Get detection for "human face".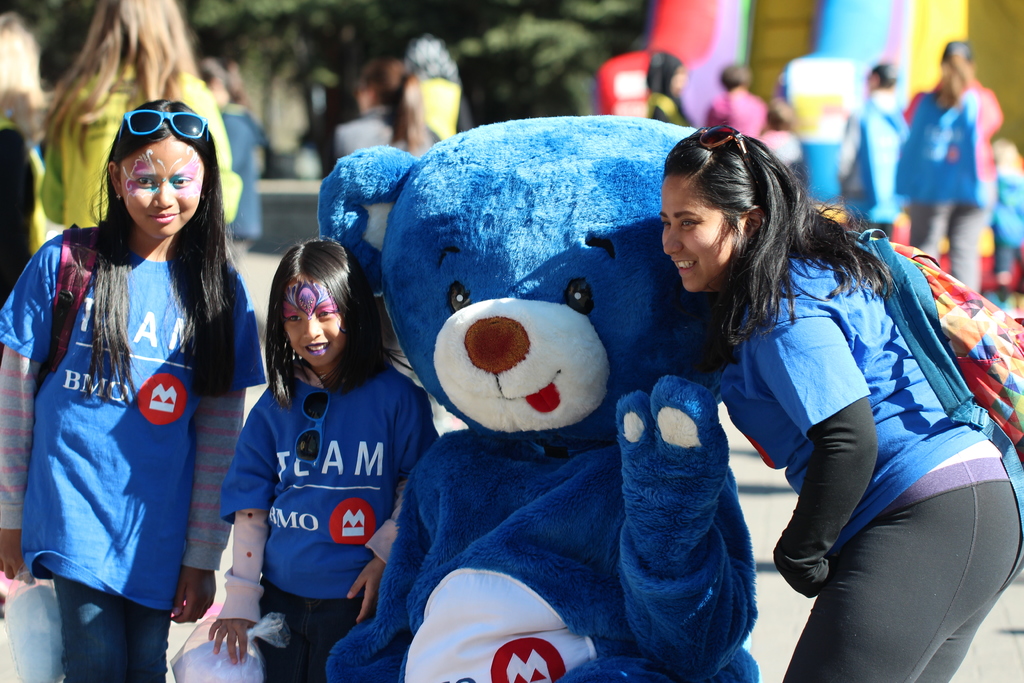
Detection: bbox(660, 174, 737, 297).
